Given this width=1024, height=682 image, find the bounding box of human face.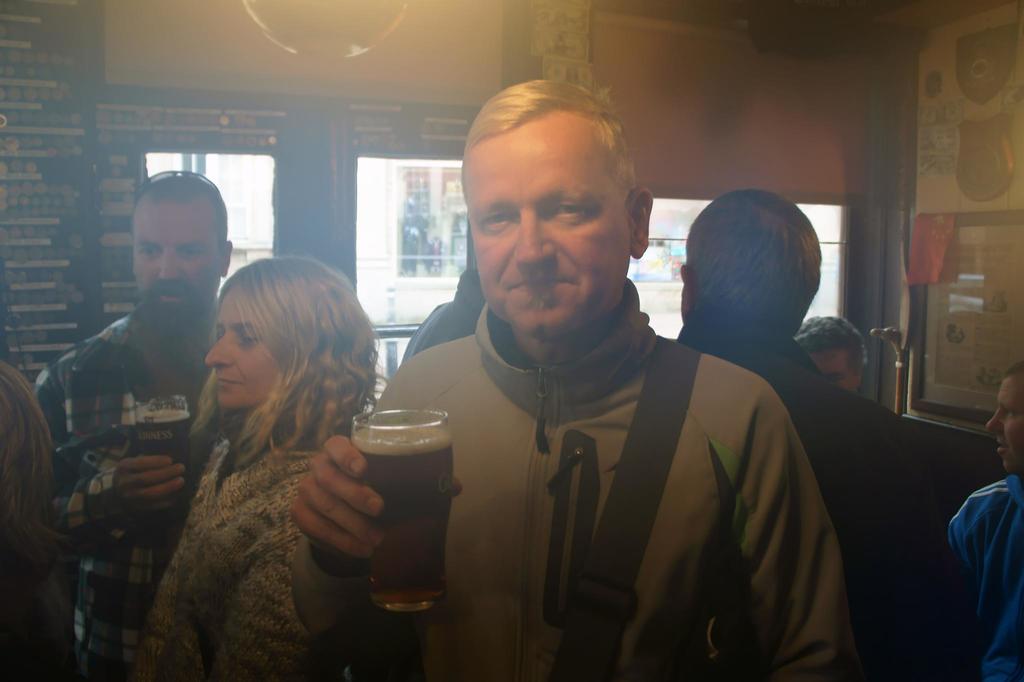
box(806, 351, 856, 393).
